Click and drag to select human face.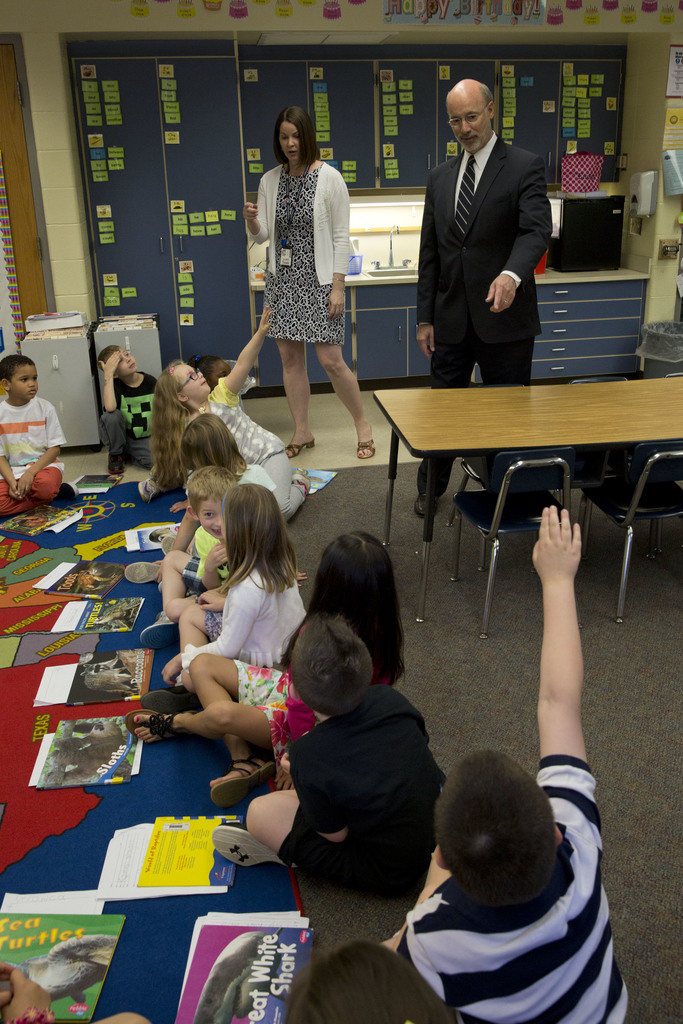
Selection: crop(118, 349, 140, 376).
